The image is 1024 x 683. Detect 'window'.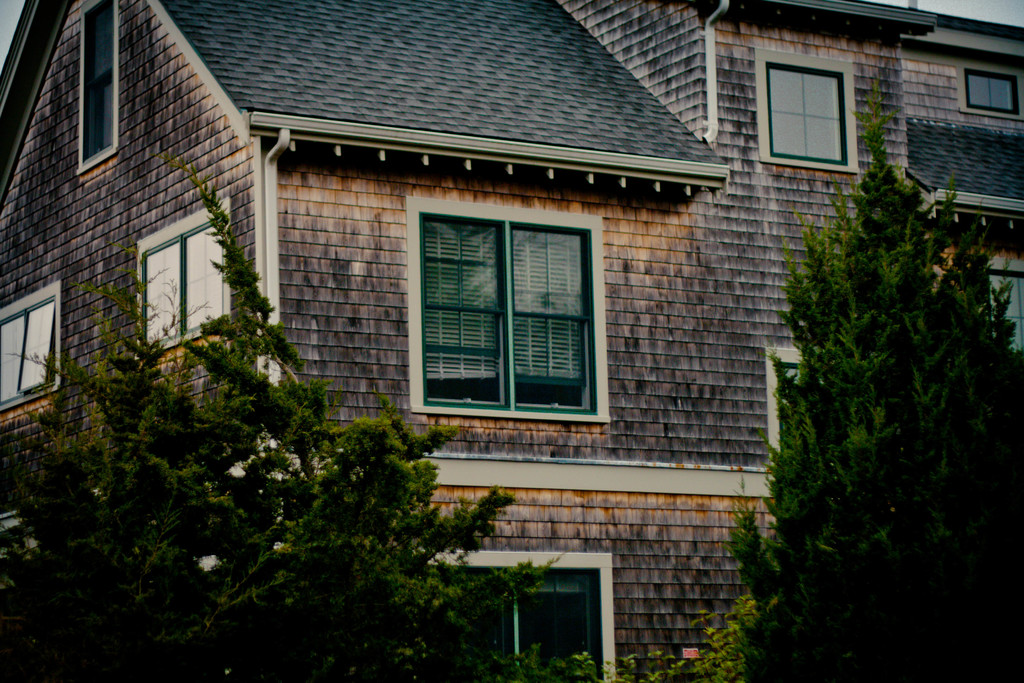
Detection: {"x1": 963, "y1": 63, "x2": 1023, "y2": 111}.
